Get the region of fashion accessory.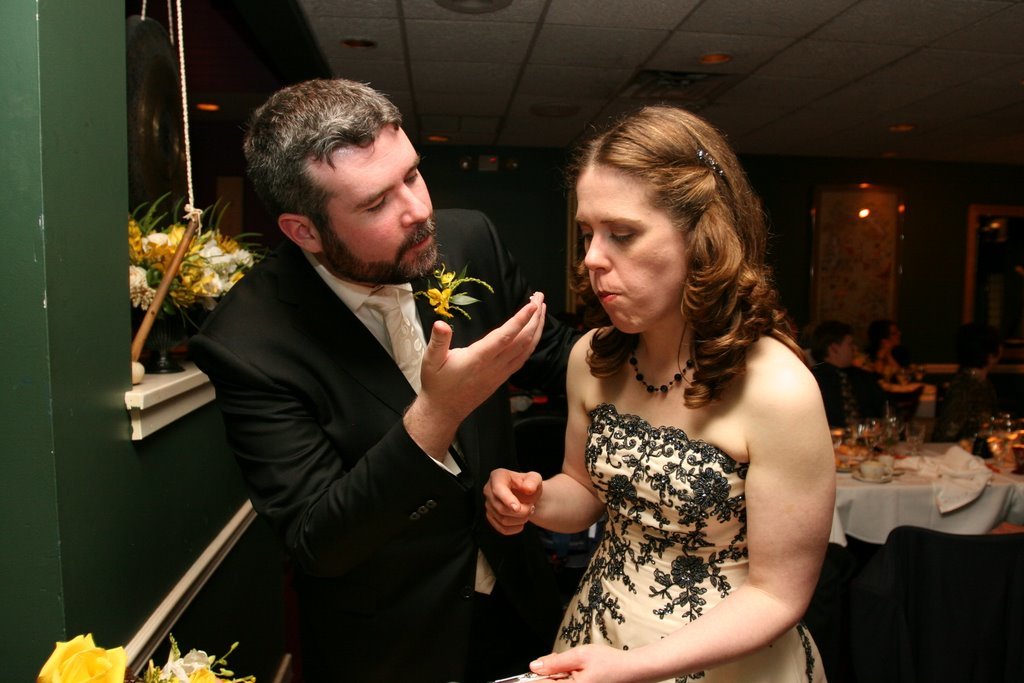
x1=633 y1=356 x2=693 y2=396.
